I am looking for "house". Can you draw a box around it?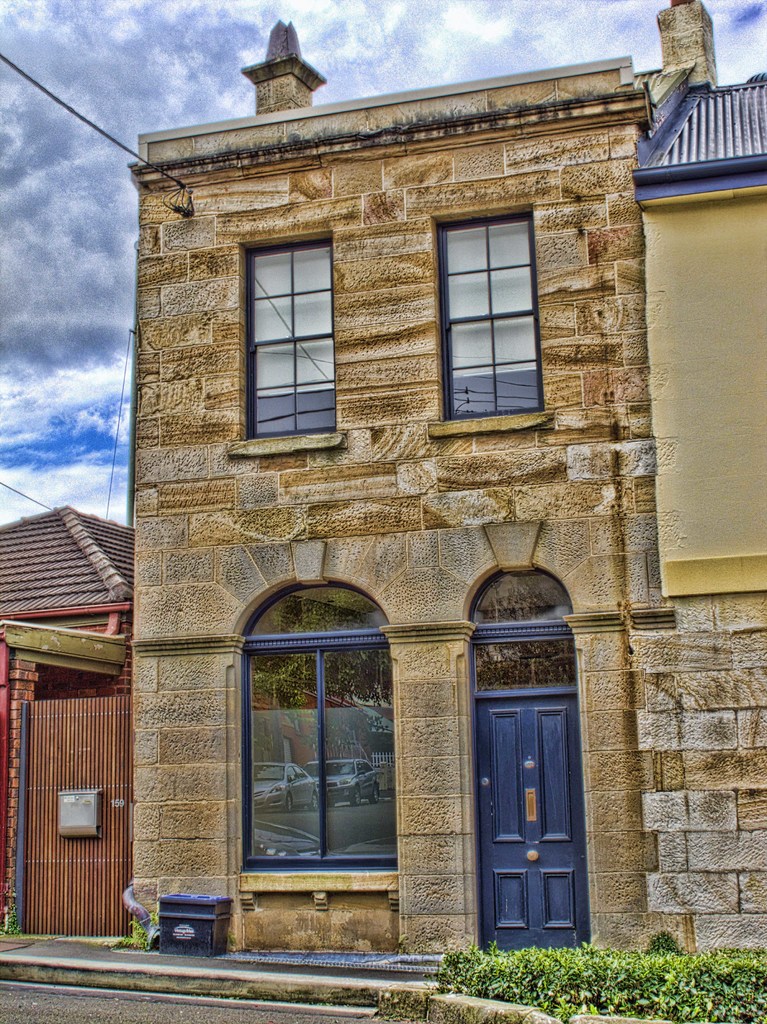
Sure, the bounding box is left=0, top=500, right=140, bottom=939.
